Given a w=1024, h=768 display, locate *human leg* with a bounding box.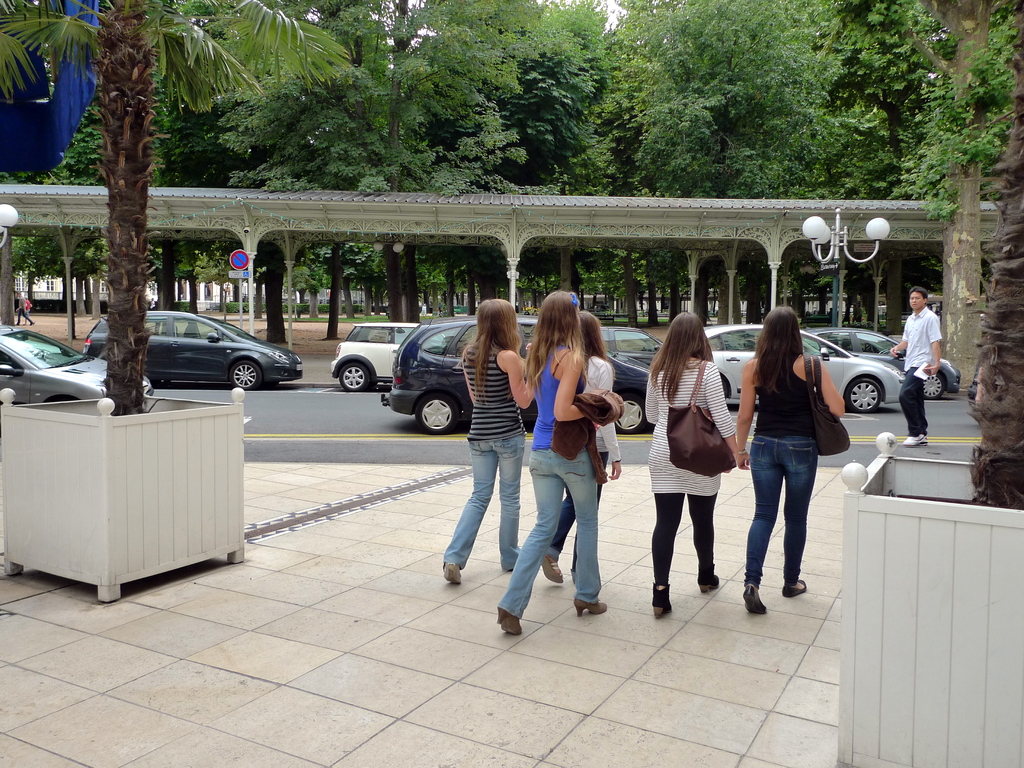
Located: Rect(744, 438, 778, 614).
